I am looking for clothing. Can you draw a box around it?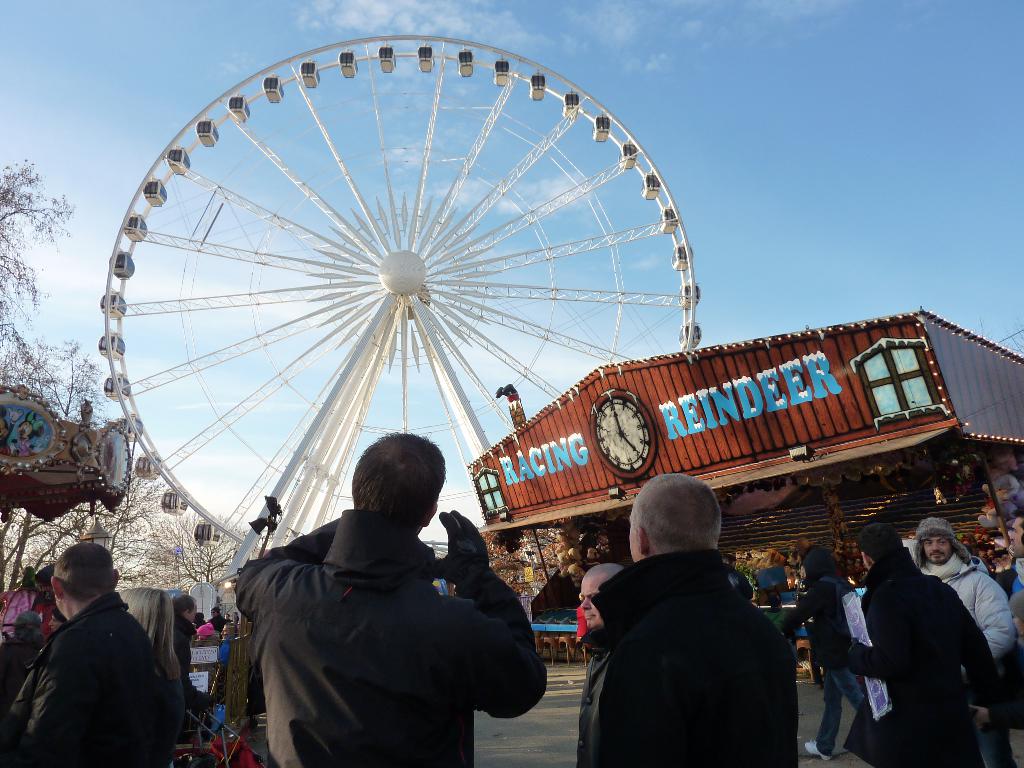
Sure, the bounding box is box(234, 504, 547, 767).
